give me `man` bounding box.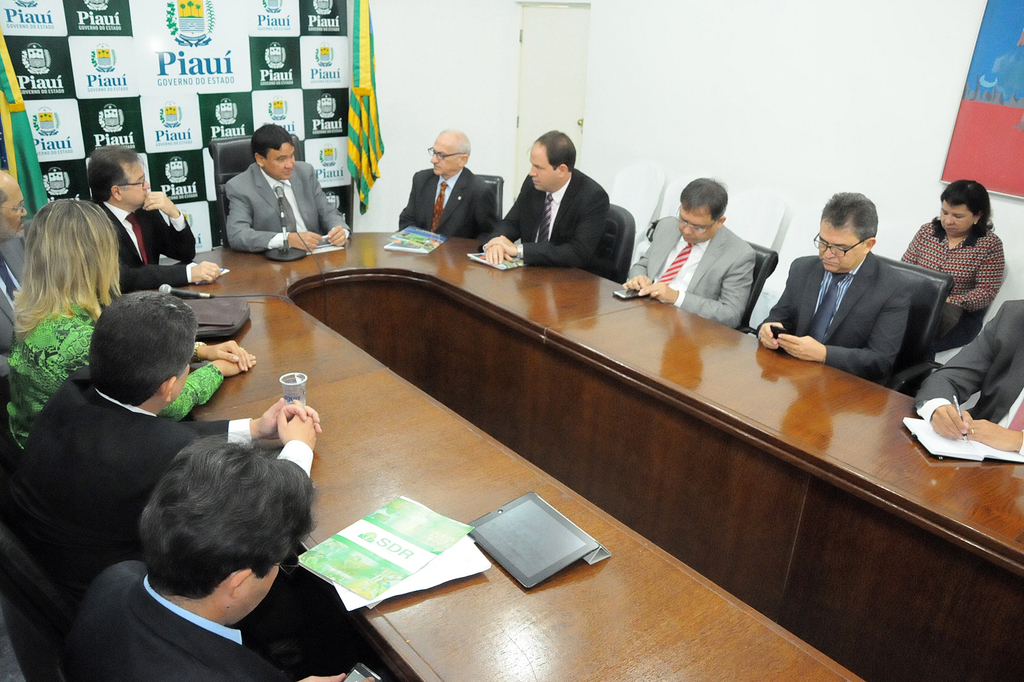
{"x1": 755, "y1": 191, "x2": 913, "y2": 383}.
